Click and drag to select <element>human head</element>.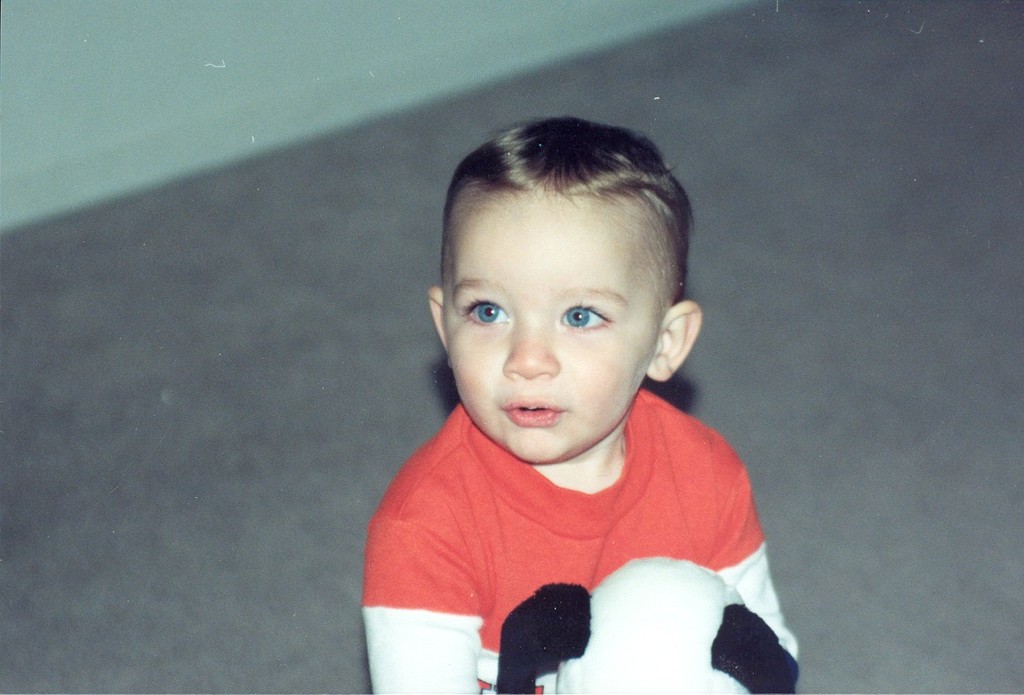
Selection: select_region(422, 111, 691, 453).
